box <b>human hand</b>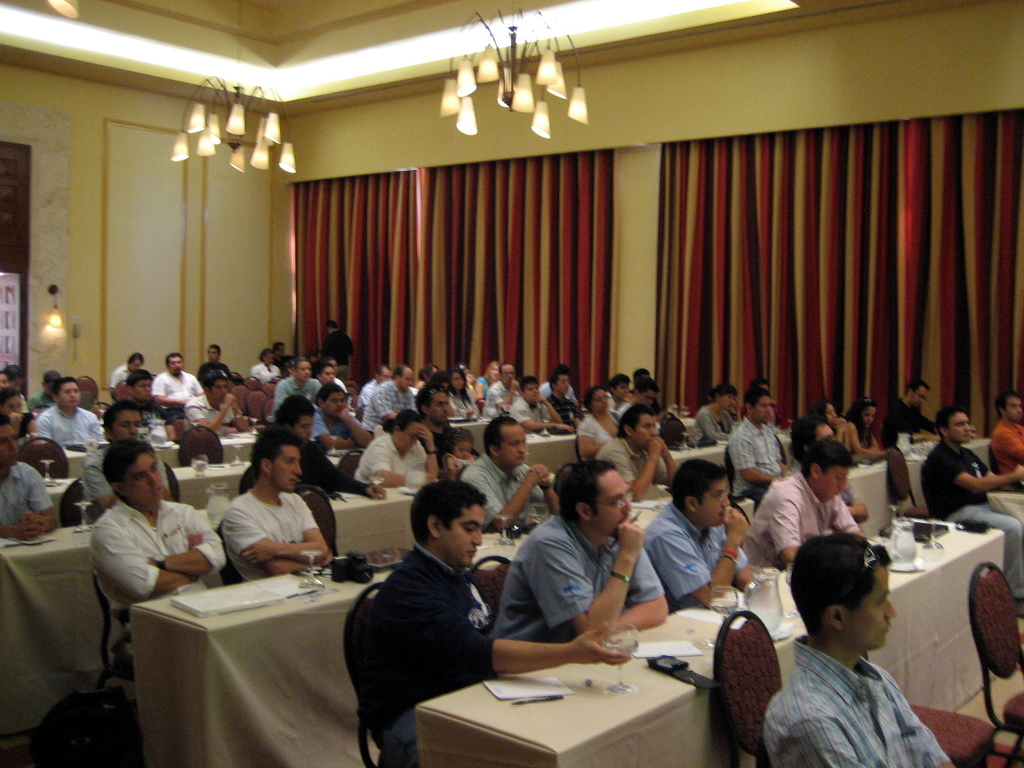
(14, 521, 38, 538)
